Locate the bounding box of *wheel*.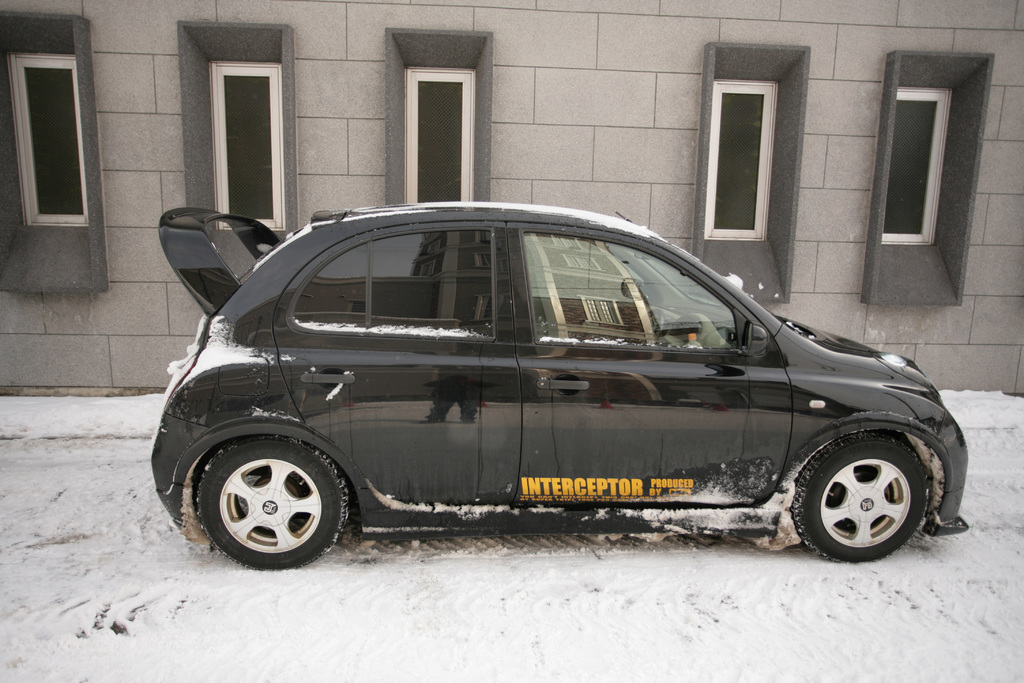
Bounding box: x1=791 y1=428 x2=929 y2=564.
